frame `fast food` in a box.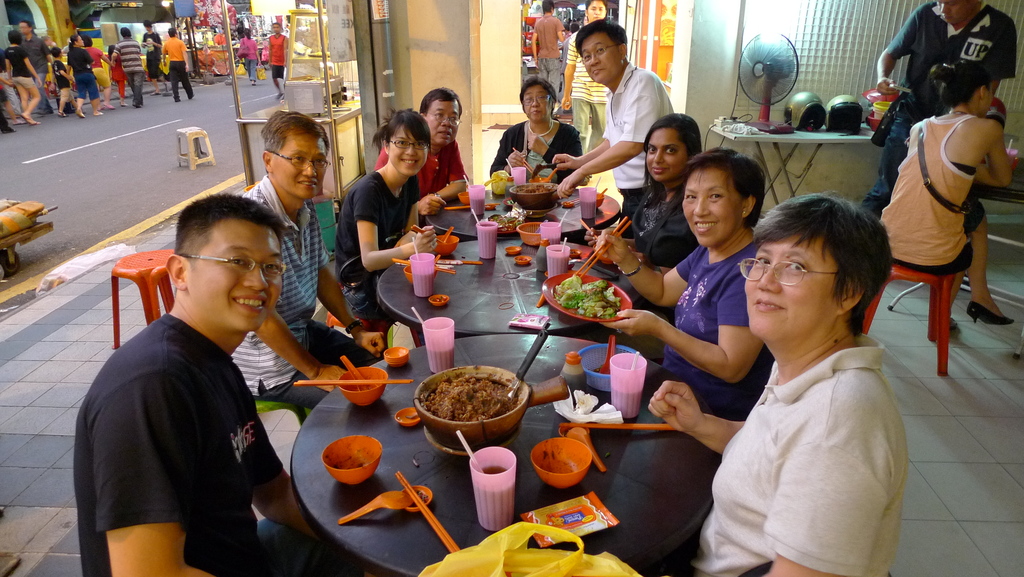
locate(488, 213, 519, 234).
